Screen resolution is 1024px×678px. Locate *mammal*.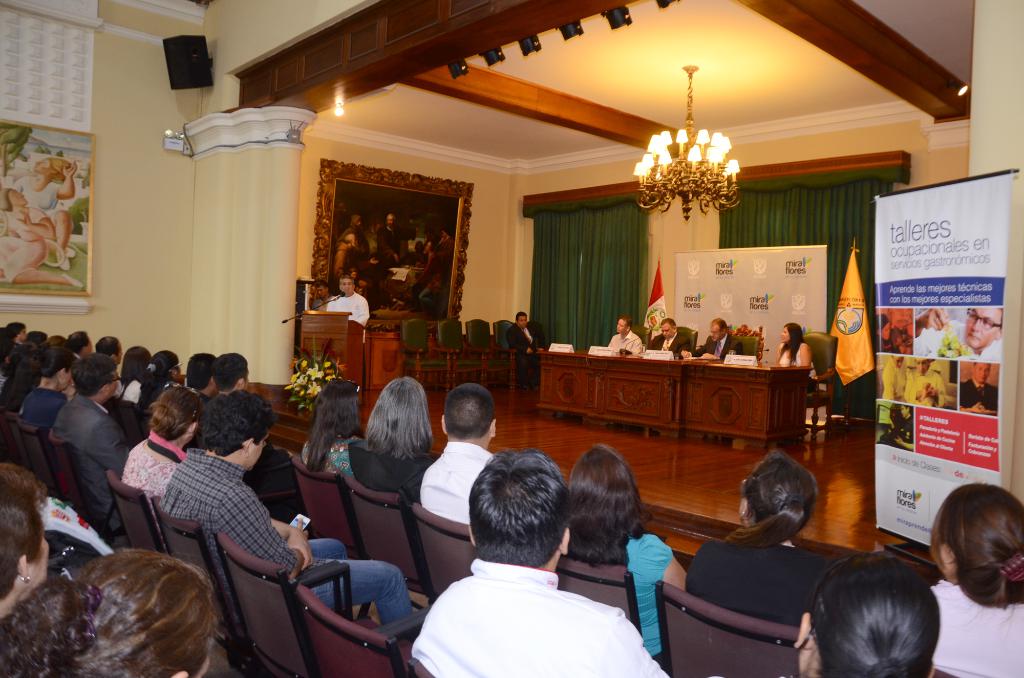
detection(303, 377, 368, 479).
